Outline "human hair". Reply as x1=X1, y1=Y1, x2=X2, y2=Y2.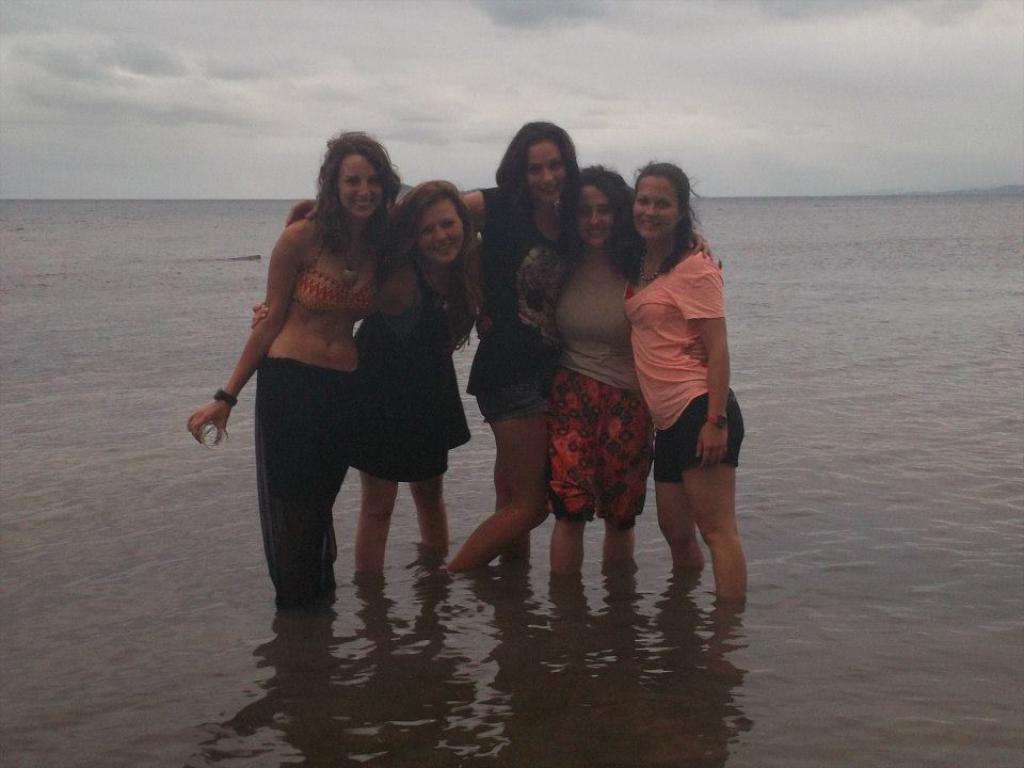
x1=379, y1=177, x2=495, y2=349.
